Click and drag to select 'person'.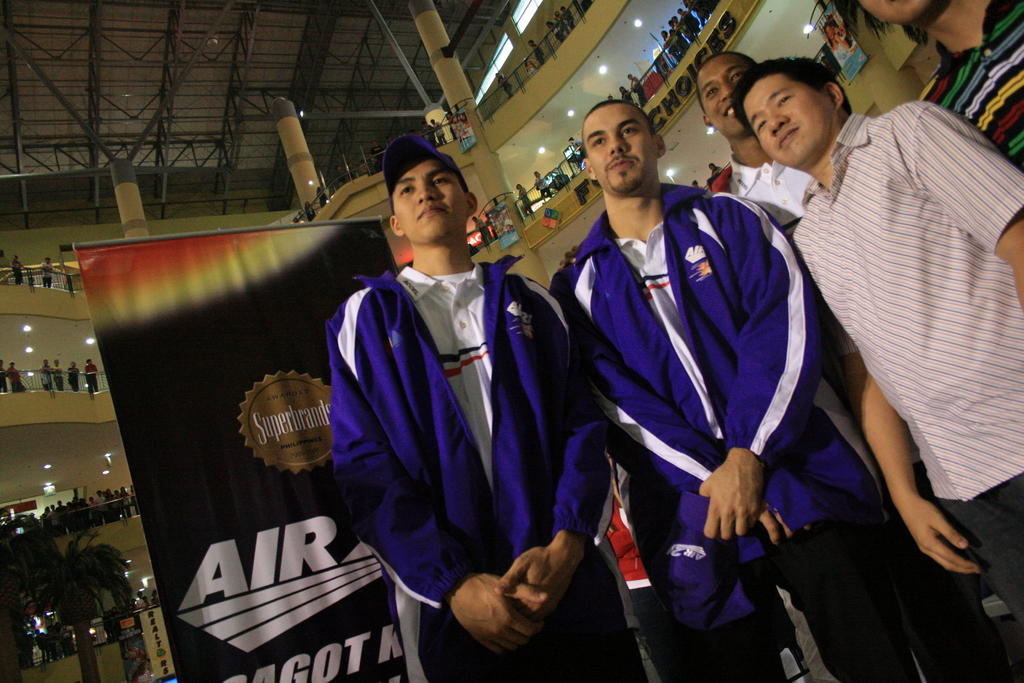
Selection: l=496, t=65, r=515, b=99.
